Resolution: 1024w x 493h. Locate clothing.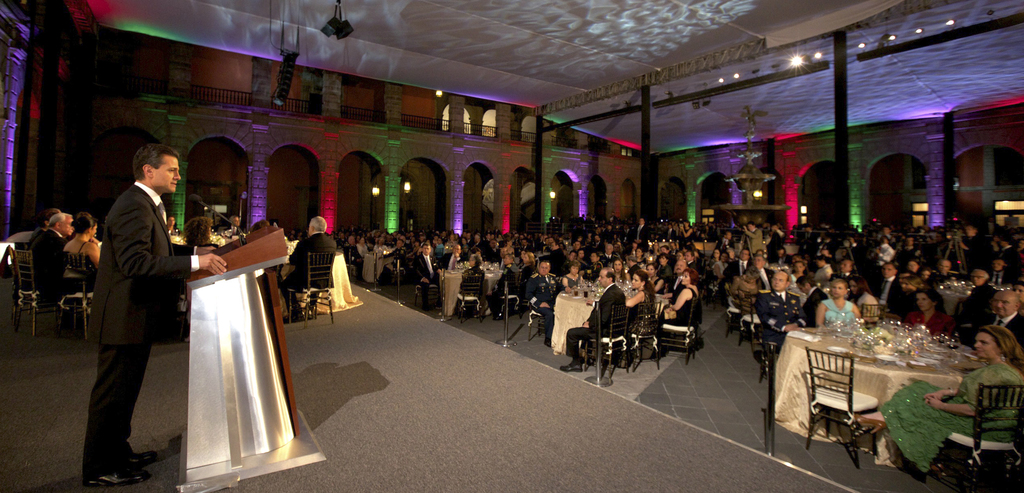
[285,232,334,313].
